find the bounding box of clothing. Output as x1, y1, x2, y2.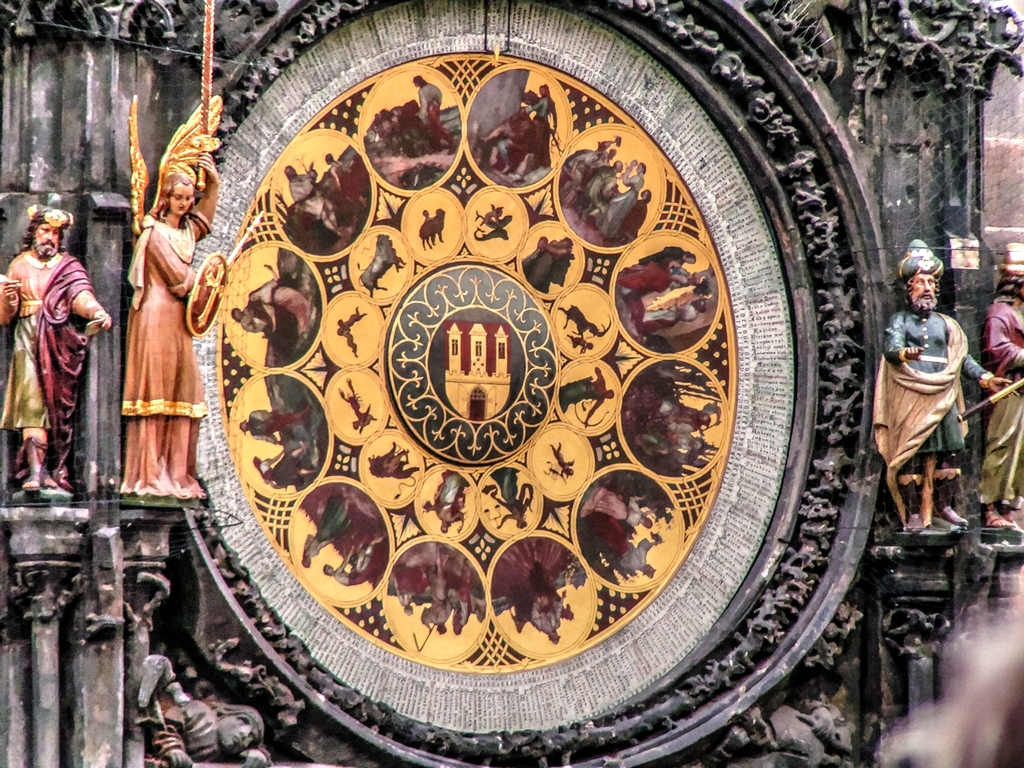
119, 207, 210, 498.
